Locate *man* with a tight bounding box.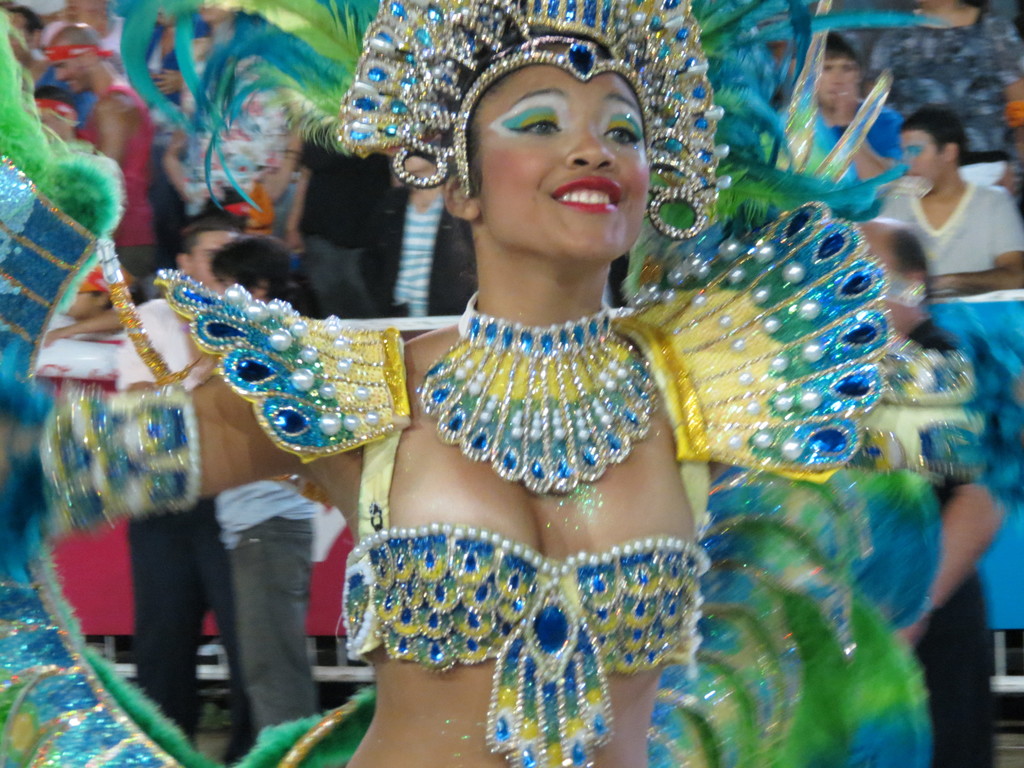
<bbox>885, 99, 1023, 321</bbox>.
